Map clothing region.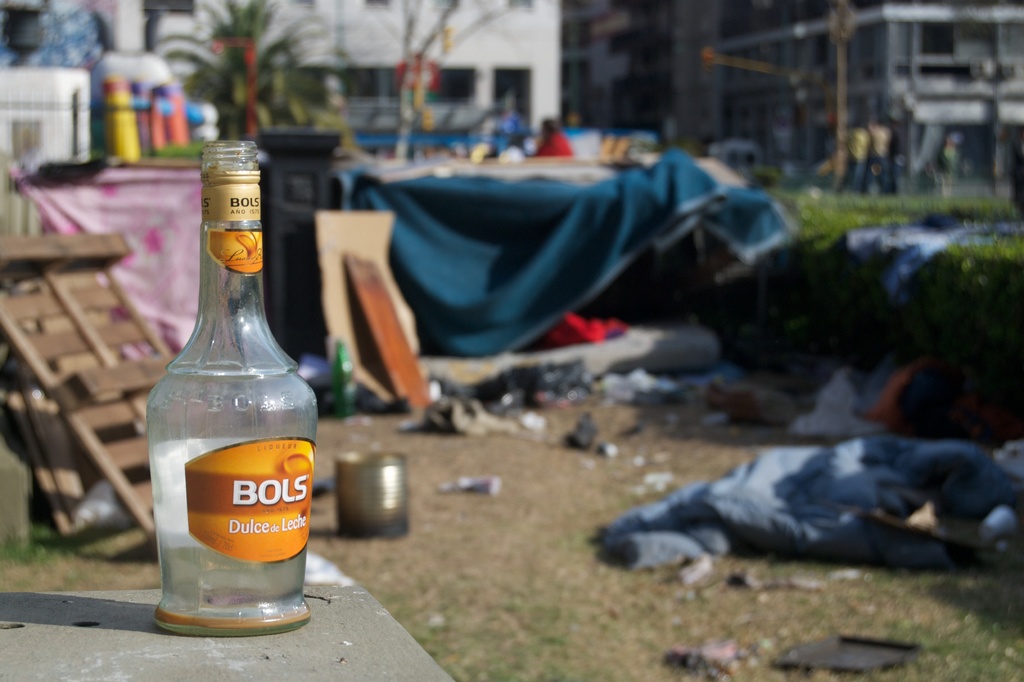
Mapped to region(864, 126, 895, 192).
